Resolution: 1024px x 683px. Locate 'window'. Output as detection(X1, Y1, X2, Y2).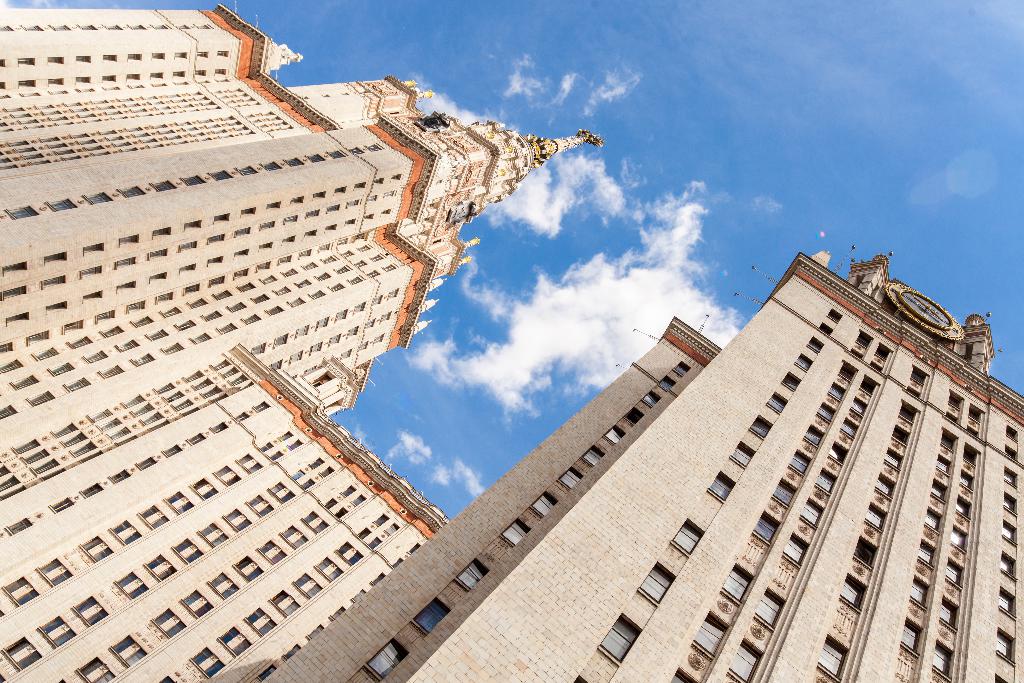
detection(853, 529, 881, 568).
